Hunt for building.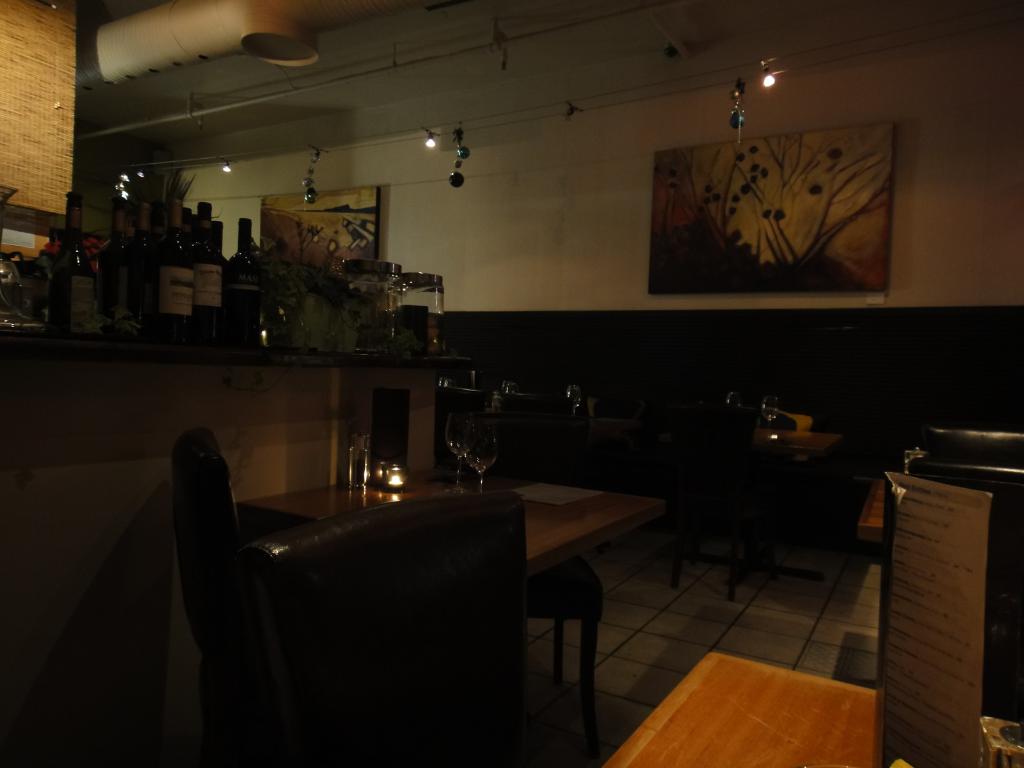
Hunted down at locate(0, 0, 1023, 767).
